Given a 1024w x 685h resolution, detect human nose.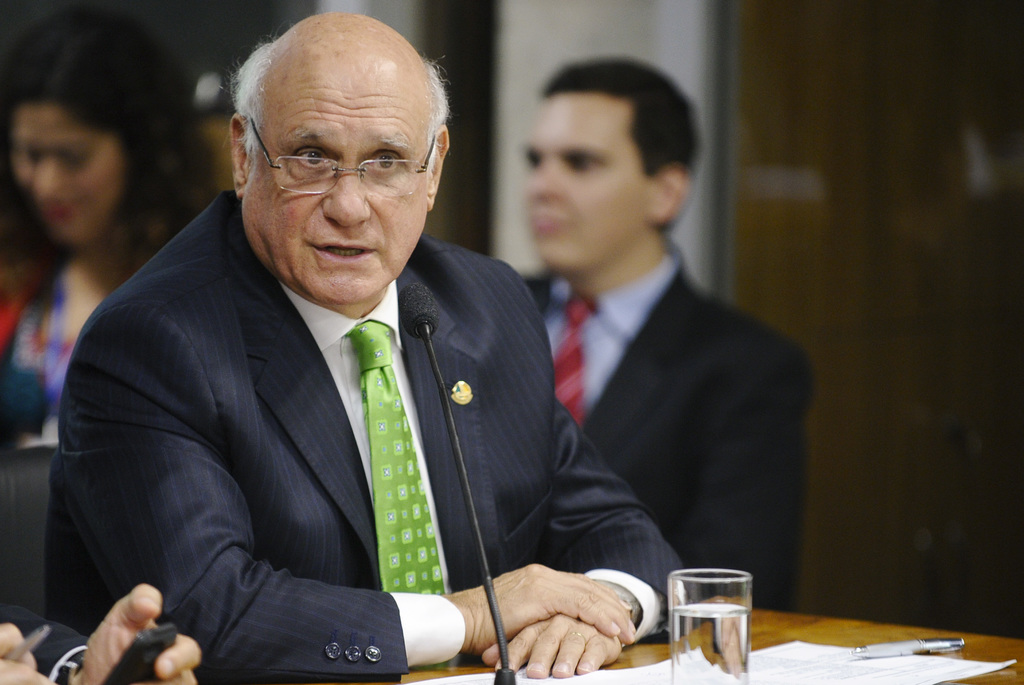
532:163:564:199.
